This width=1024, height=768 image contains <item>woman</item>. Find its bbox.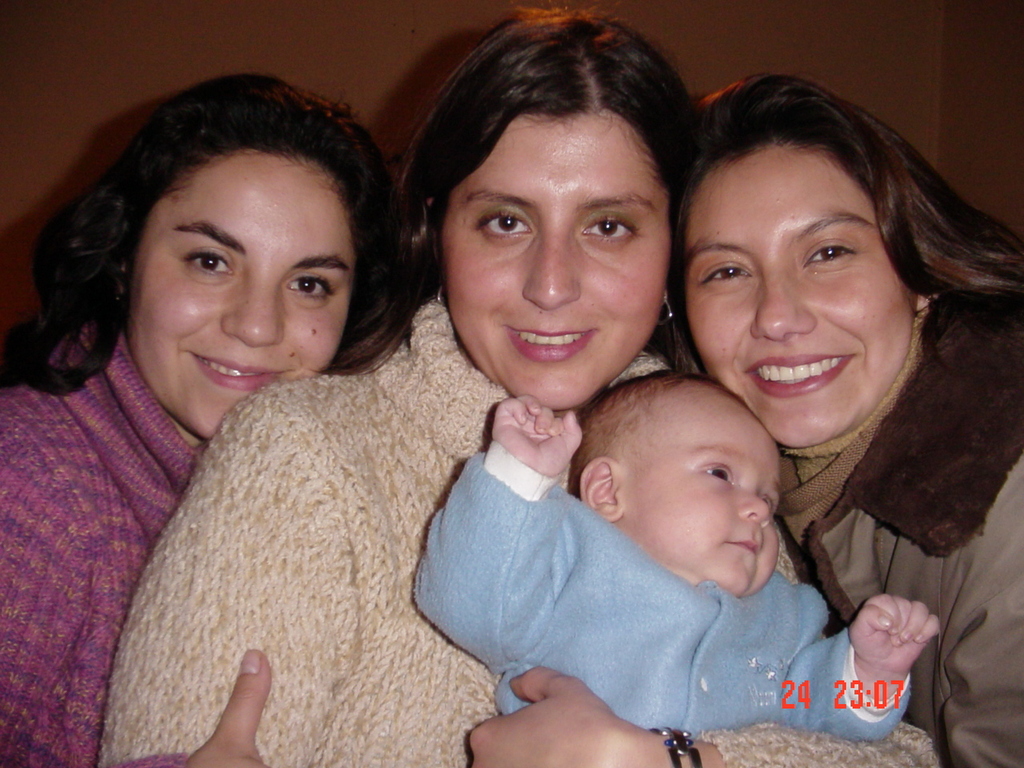
bbox=(641, 74, 1023, 767).
